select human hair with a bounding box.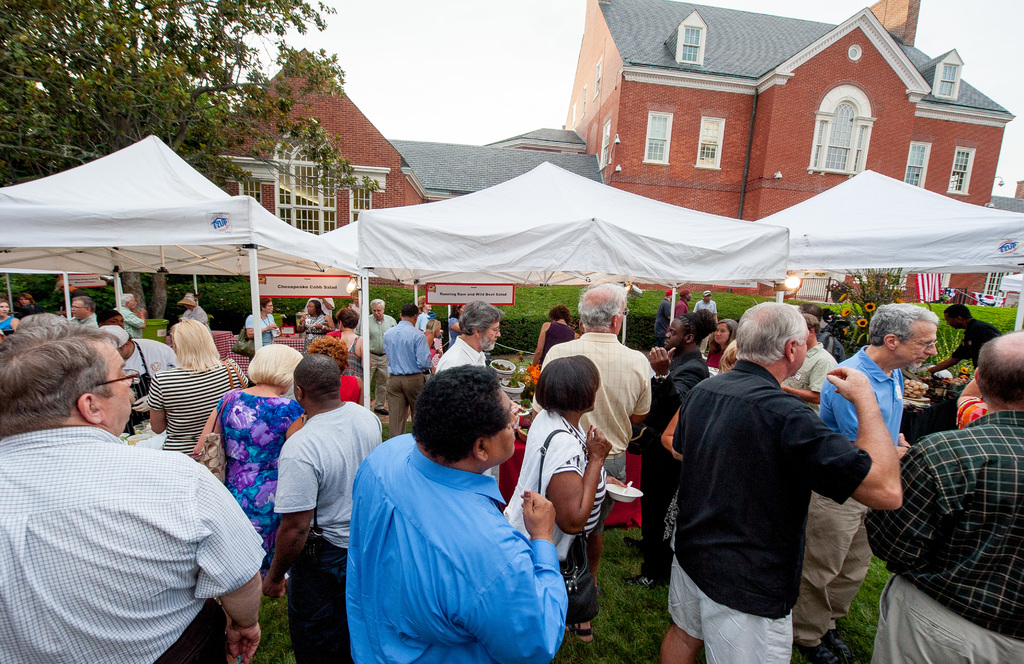
(x1=96, y1=306, x2=124, y2=324).
